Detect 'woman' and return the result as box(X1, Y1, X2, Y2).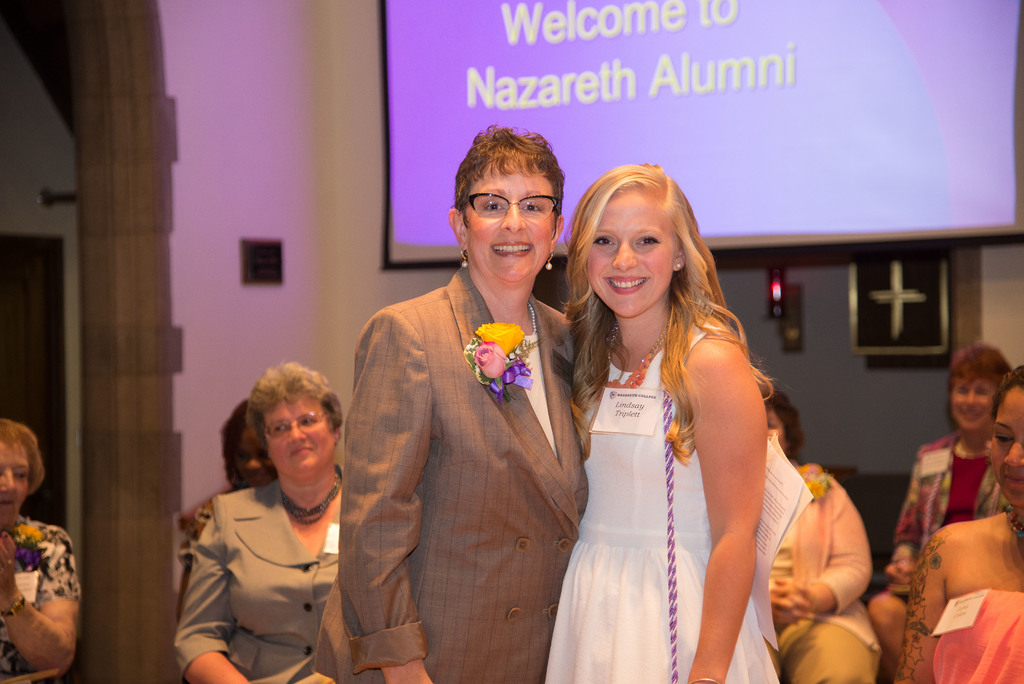
box(178, 403, 280, 620).
